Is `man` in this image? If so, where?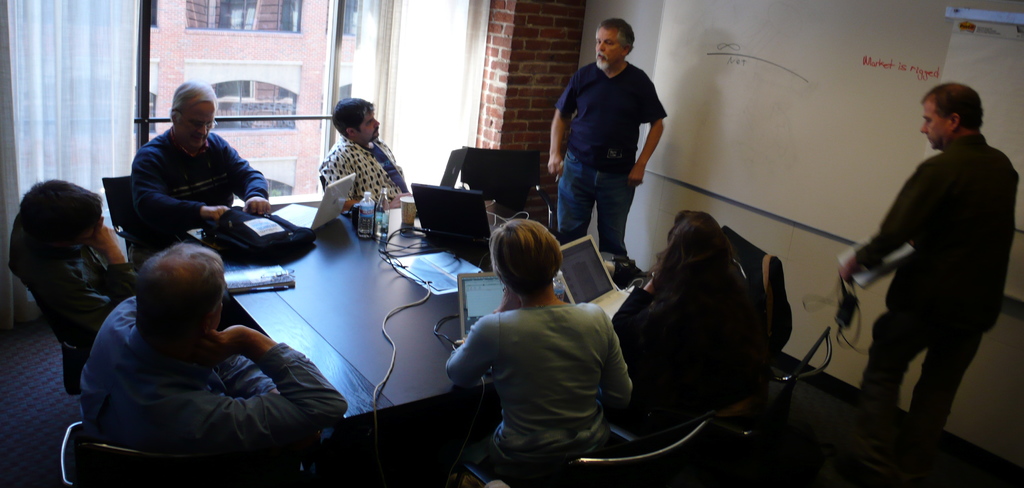
Yes, at (x1=538, y1=12, x2=672, y2=280).
